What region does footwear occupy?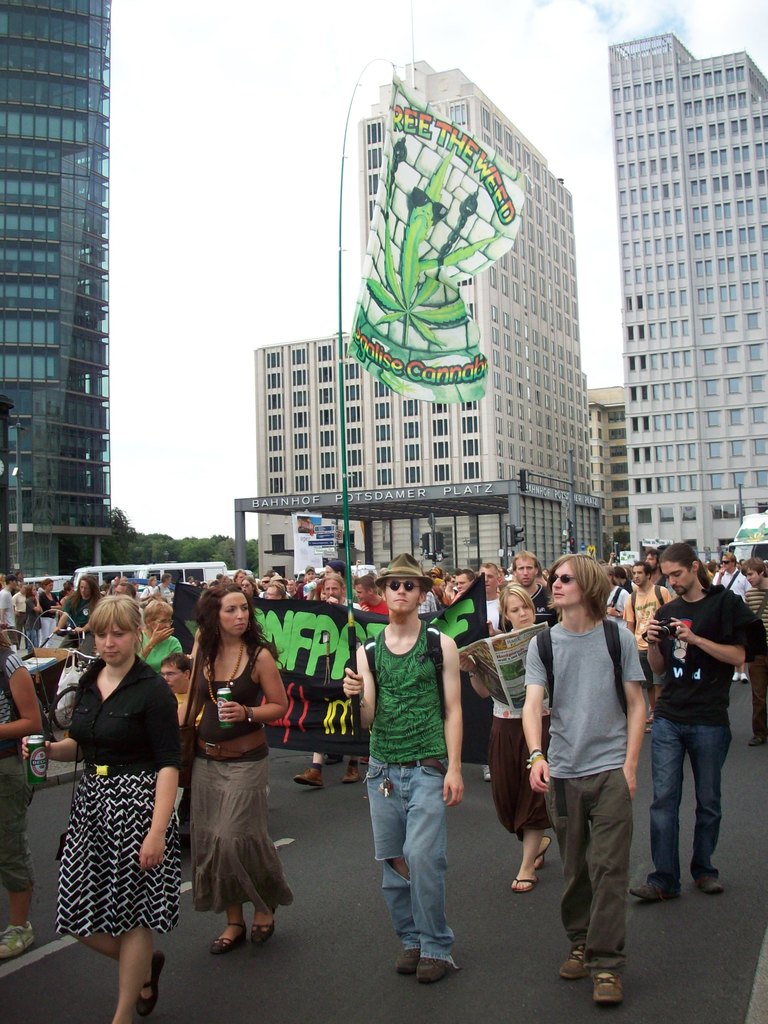
rect(749, 732, 765, 747).
